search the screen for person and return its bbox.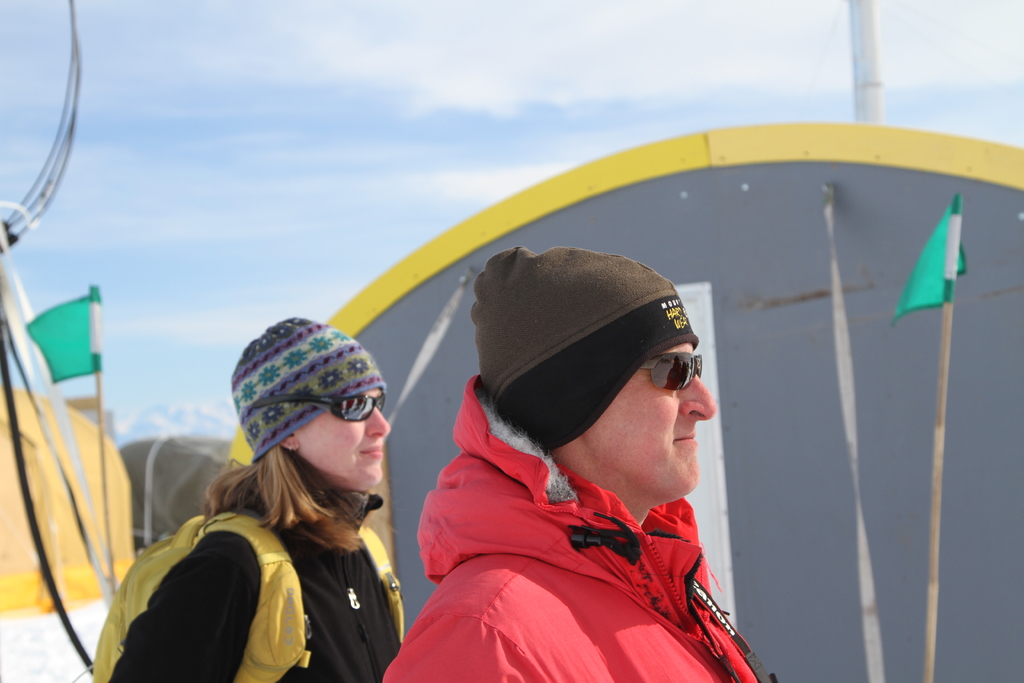
Found: {"x1": 381, "y1": 243, "x2": 780, "y2": 682}.
